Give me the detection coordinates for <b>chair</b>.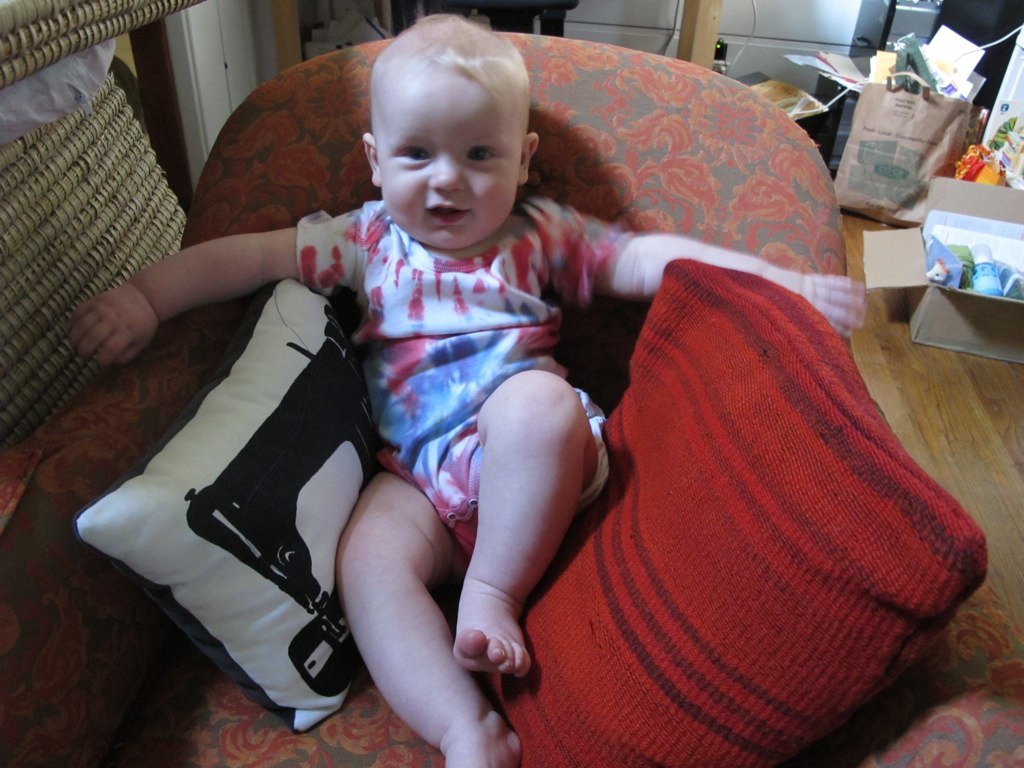
<bbox>0, 31, 1023, 767</bbox>.
